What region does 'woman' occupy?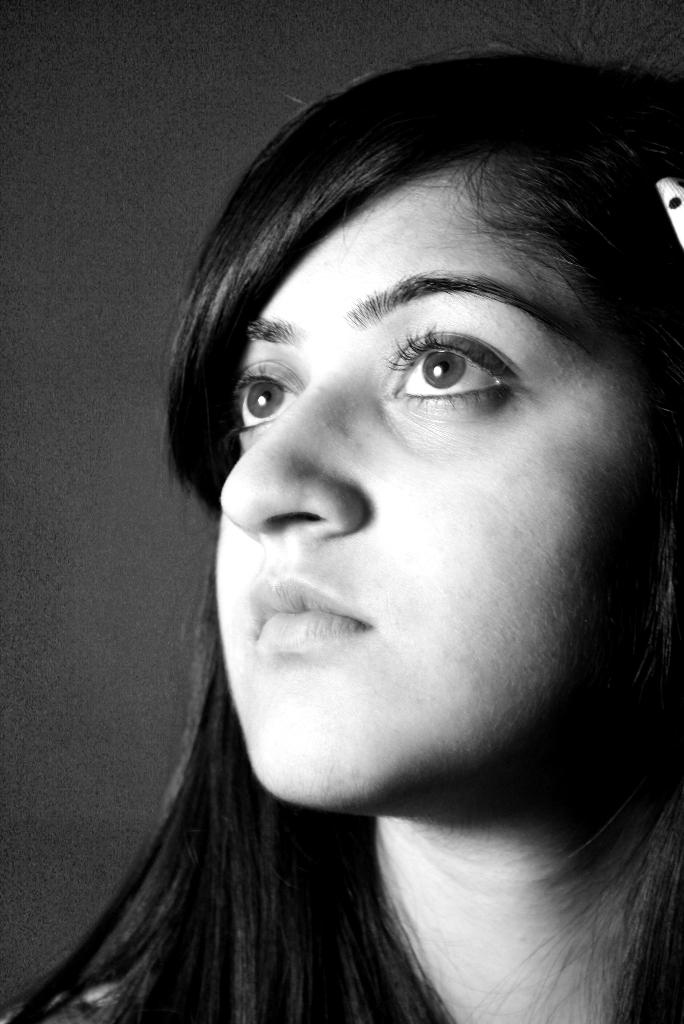
{"left": 21, "top": 86, "right": 683, "bottom": 998}.
